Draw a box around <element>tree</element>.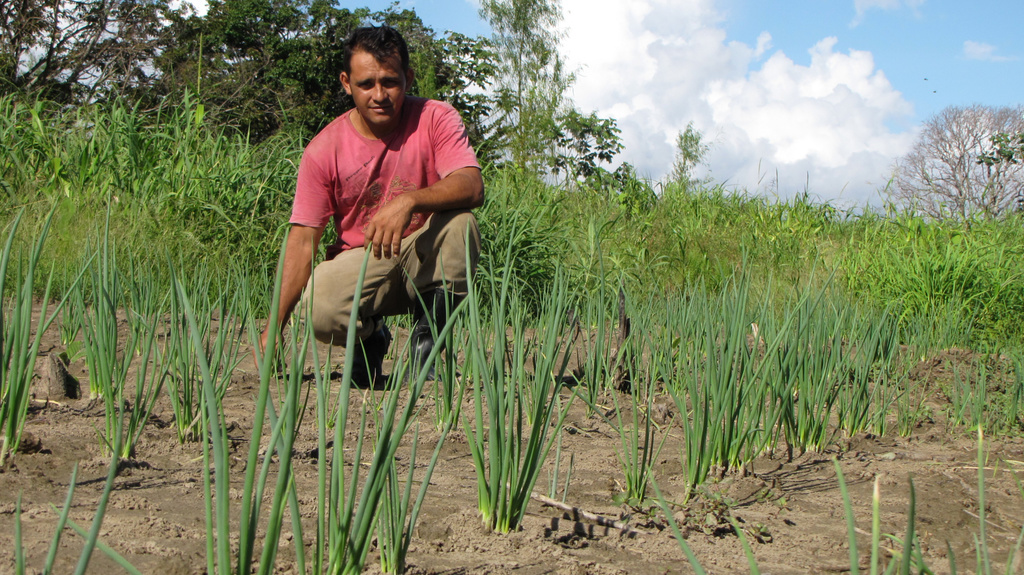
BBox(477, 0, 611, 194).
